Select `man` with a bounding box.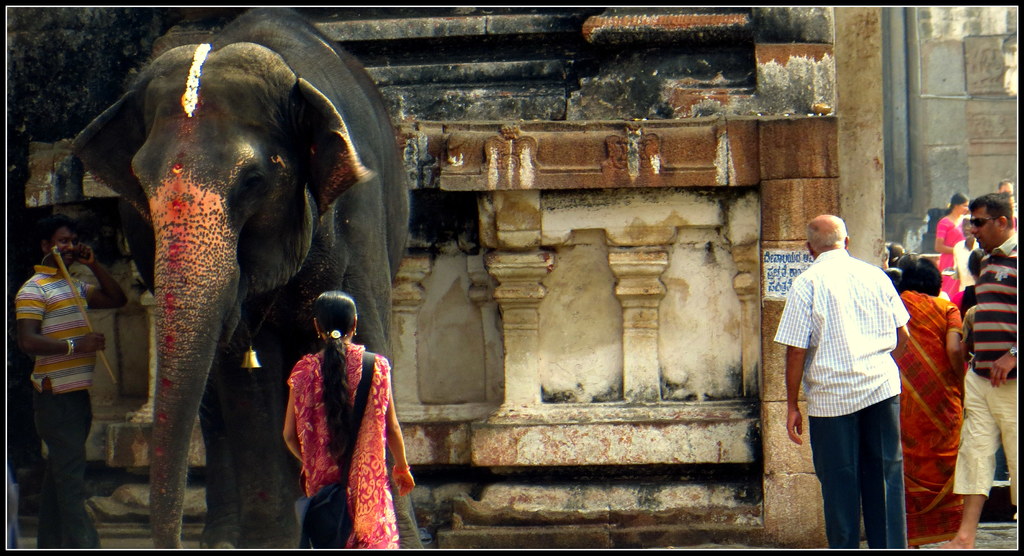
778,198,927,550.
